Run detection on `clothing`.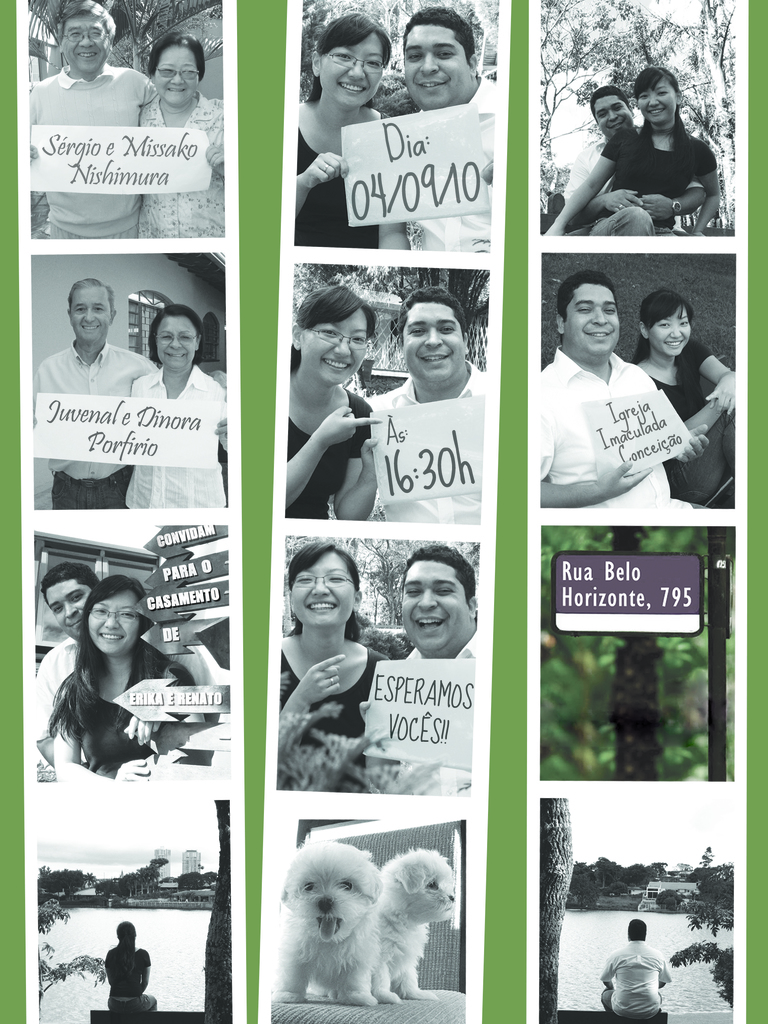
Result: box=[58, 652, 161, 771].
